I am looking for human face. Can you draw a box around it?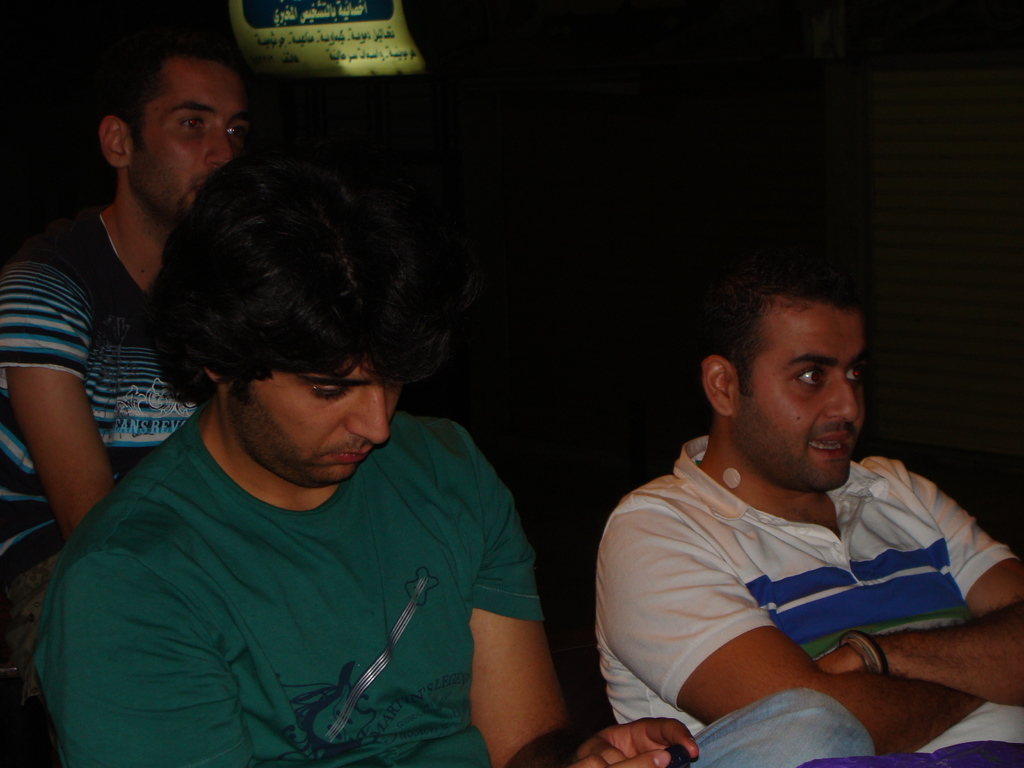
Sure, the bounding box is <bbox>739, 308, 867, 492</bbox>.
